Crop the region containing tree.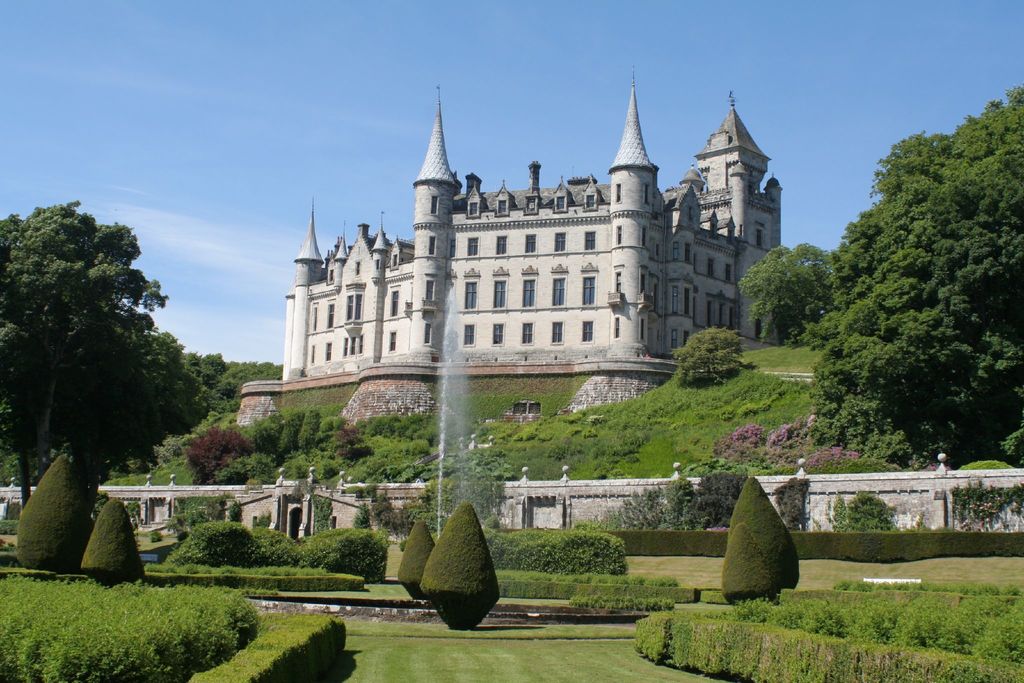
Crop region: (422,504,499,630).
